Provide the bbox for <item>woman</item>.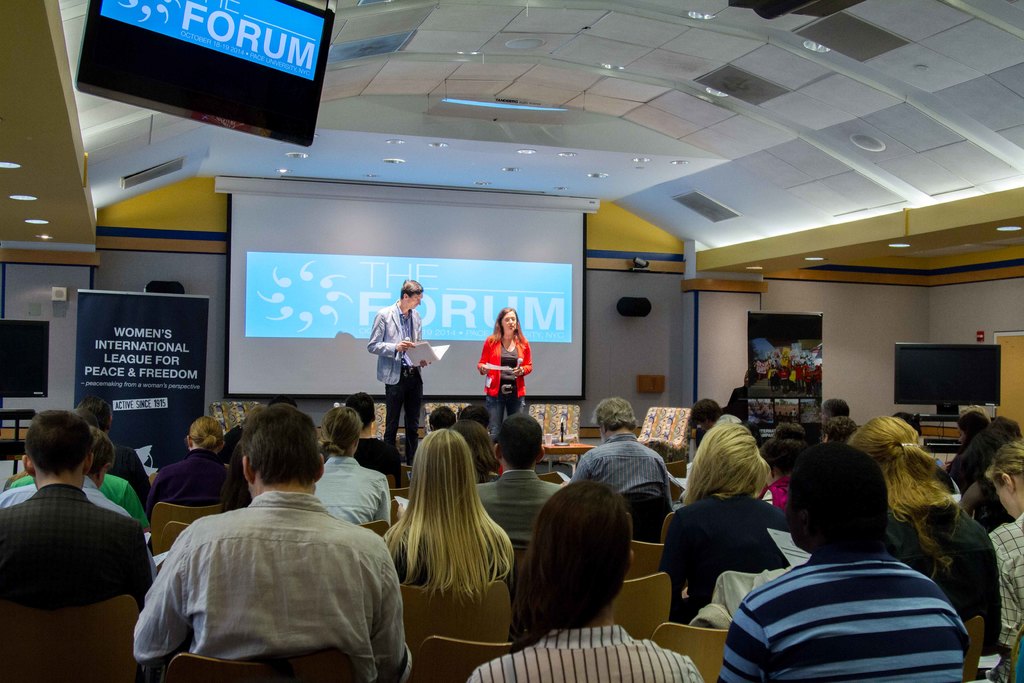
[left=452, top=418, right=502, bottom=486].
